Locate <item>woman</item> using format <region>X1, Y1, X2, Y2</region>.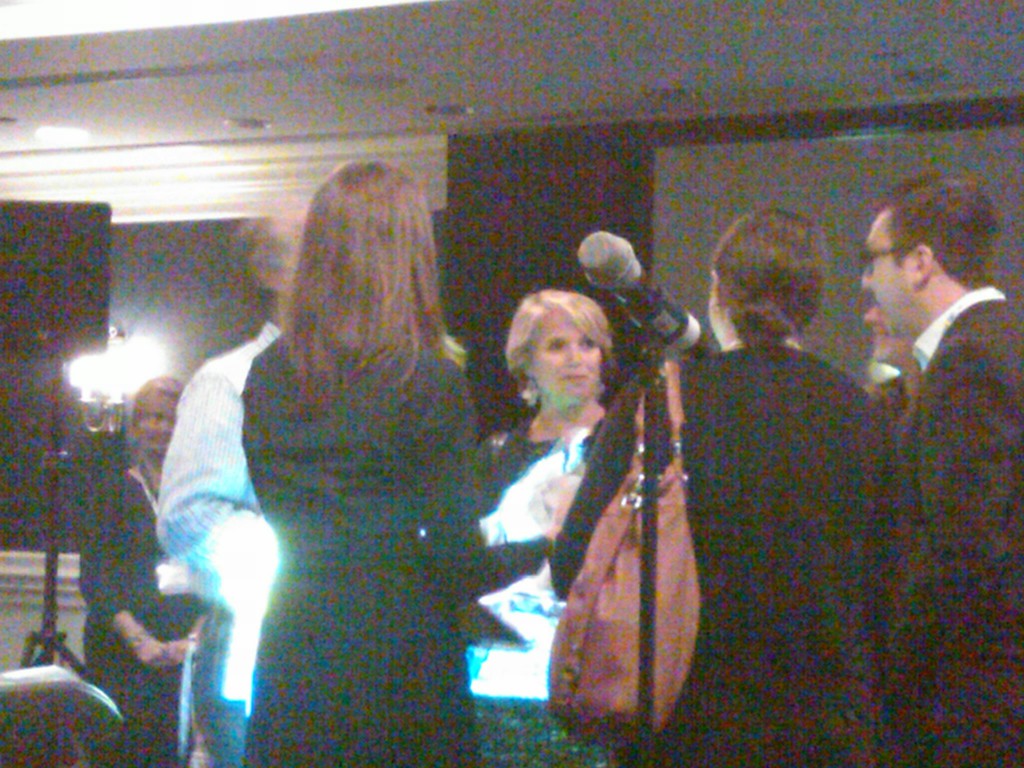
<region>237, 157, 573, 766</region>.
